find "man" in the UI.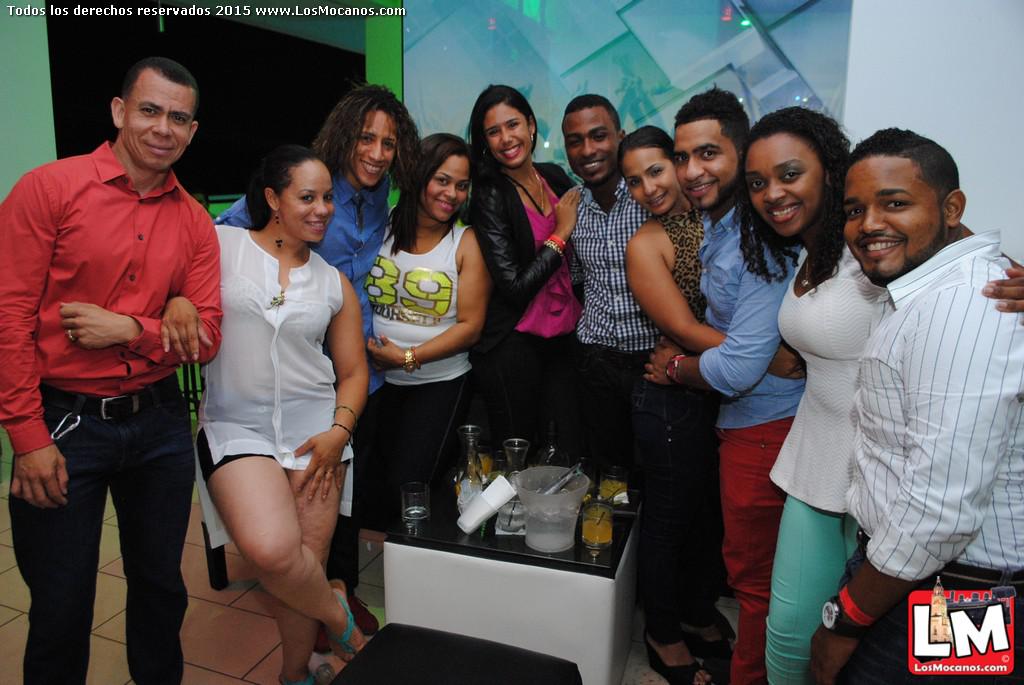
UI element at bbox(558, 95, 656, 453).
